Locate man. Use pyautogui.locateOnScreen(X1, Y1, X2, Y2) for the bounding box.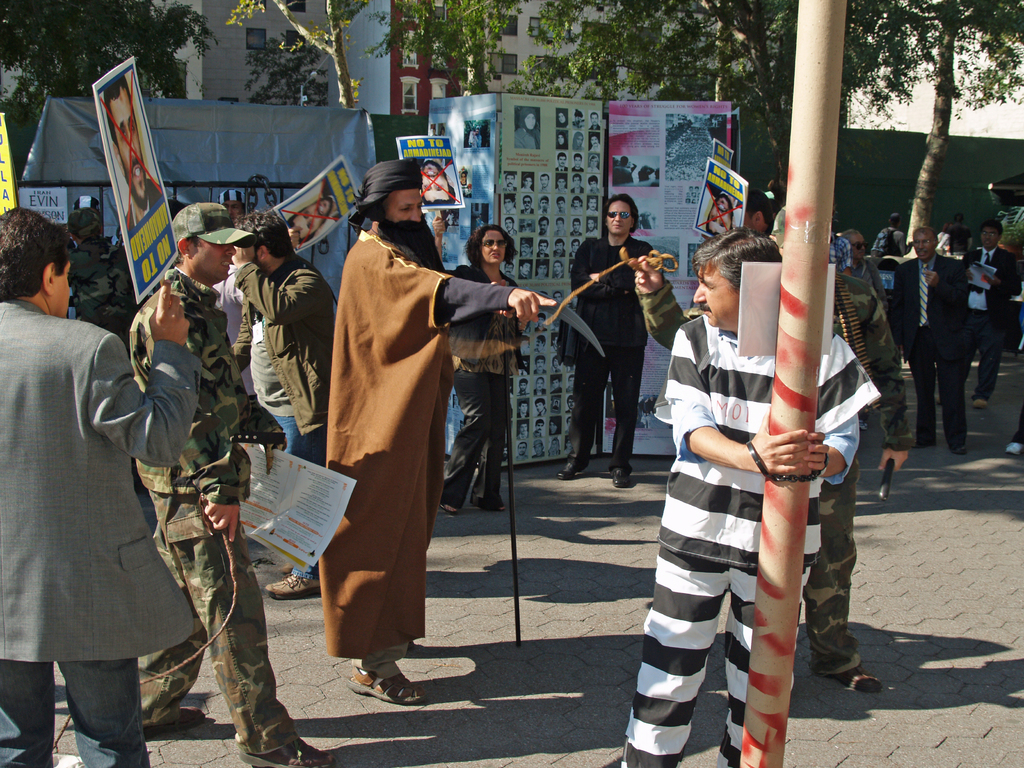
pyautogui.locateOnScreen(540, 244, 547, 257).
